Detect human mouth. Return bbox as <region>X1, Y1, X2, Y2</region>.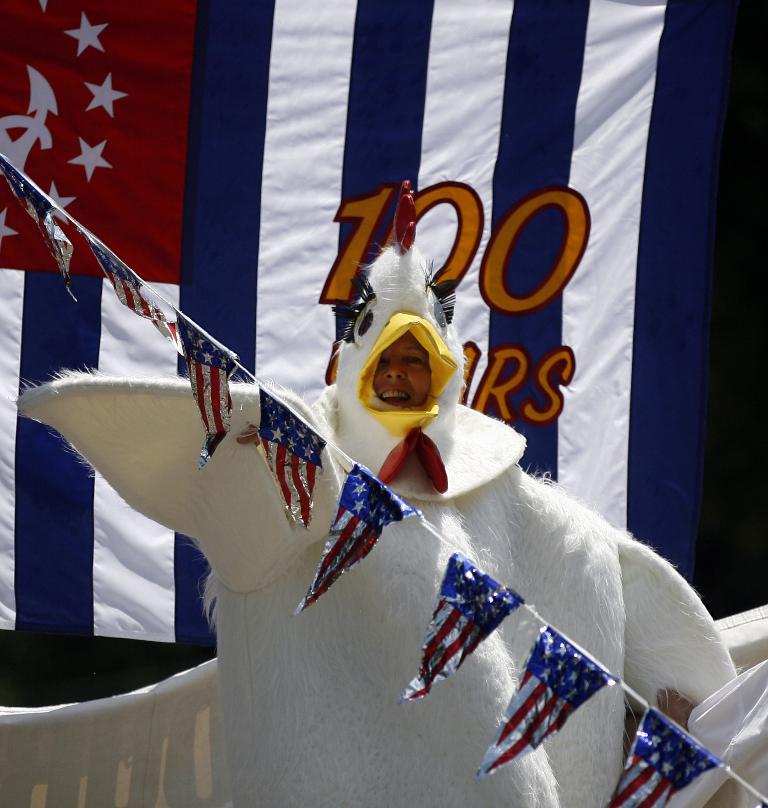
<region>380, 388, 414, 403</region>.
